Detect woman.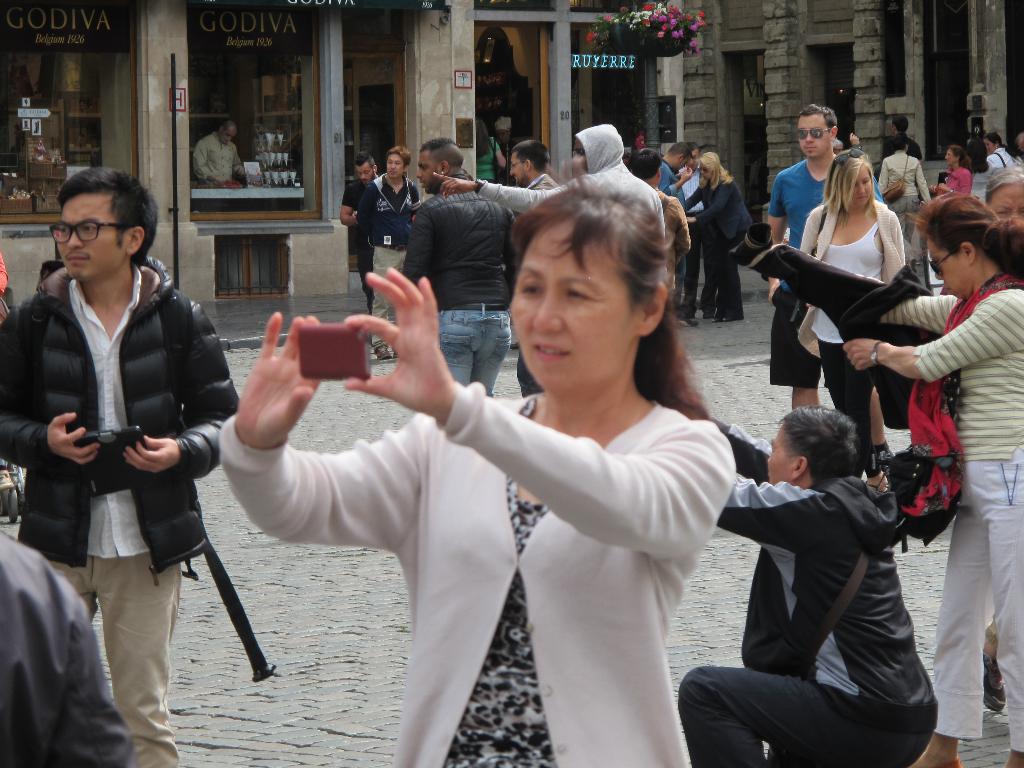
Detected at 982:132:1015:176.
